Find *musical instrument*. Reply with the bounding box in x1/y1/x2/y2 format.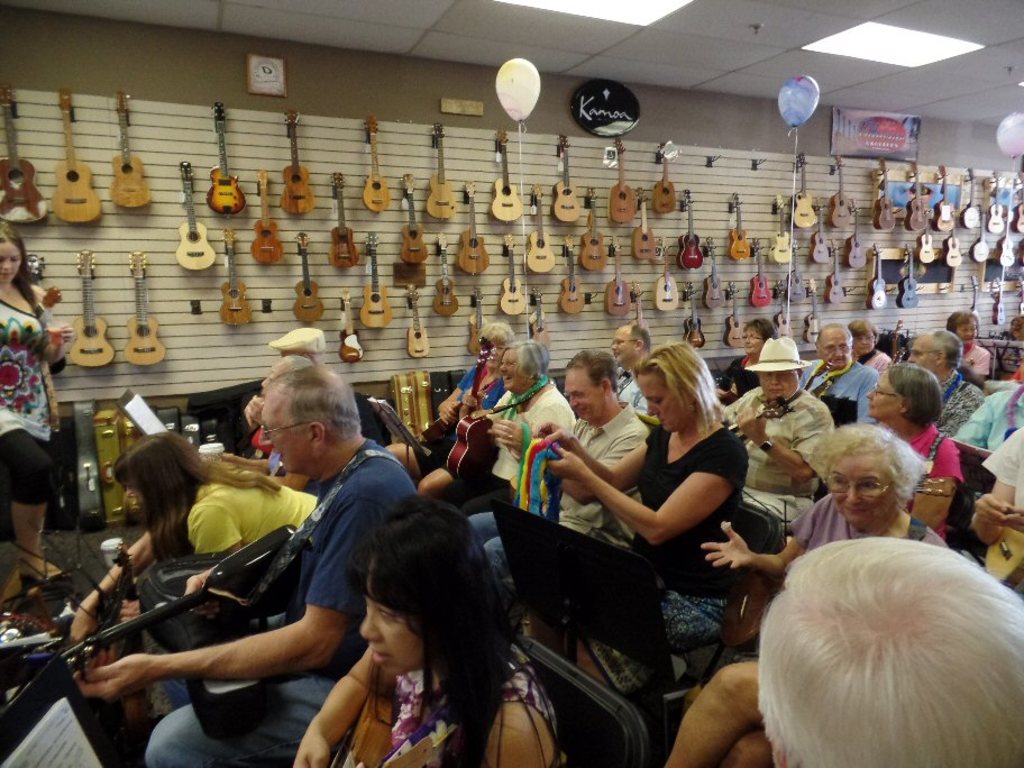
291/234/328/326.
